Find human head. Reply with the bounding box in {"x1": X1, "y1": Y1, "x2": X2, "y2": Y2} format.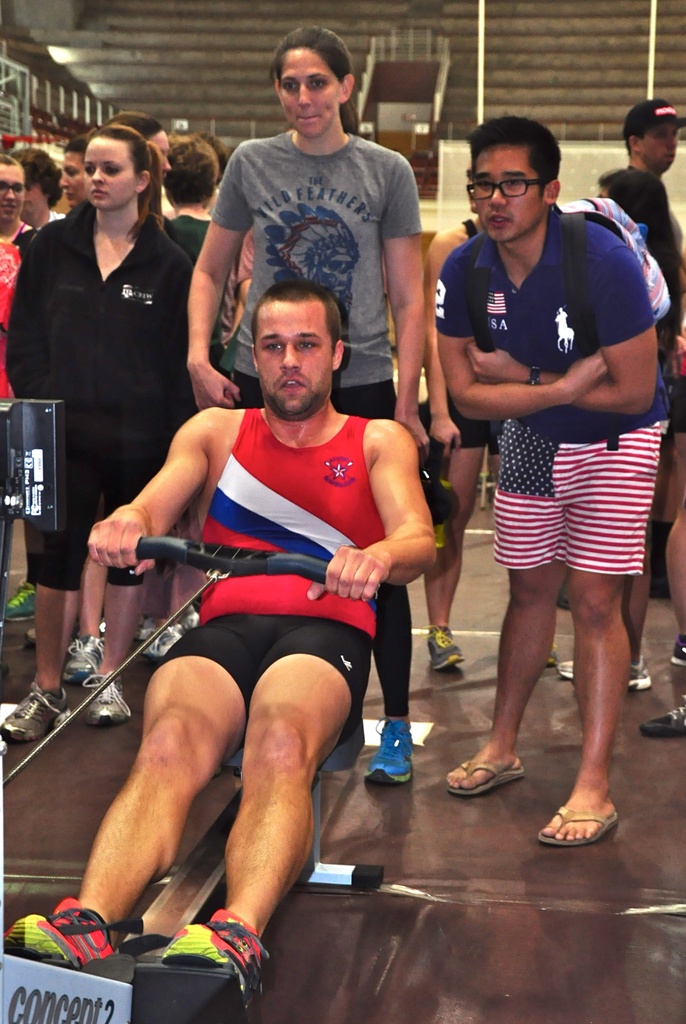
{"x1": 165, "y1": 150, "x2": 219, "y2": 205}.
